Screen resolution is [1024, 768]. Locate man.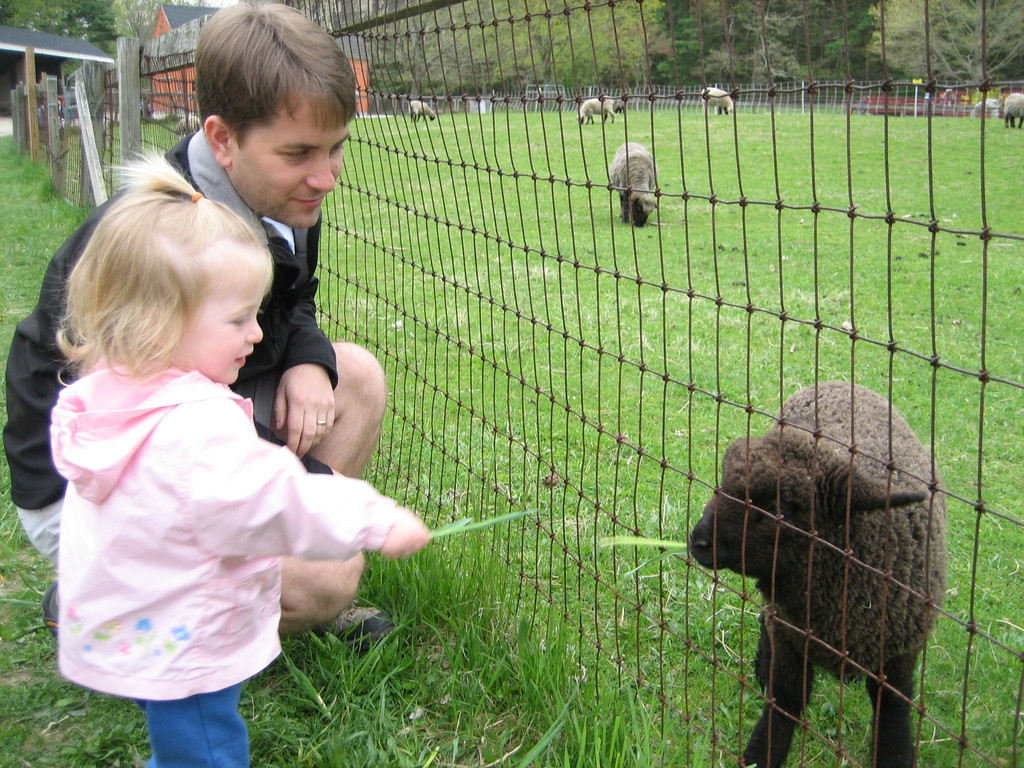
[0, 0, 399, 656].
